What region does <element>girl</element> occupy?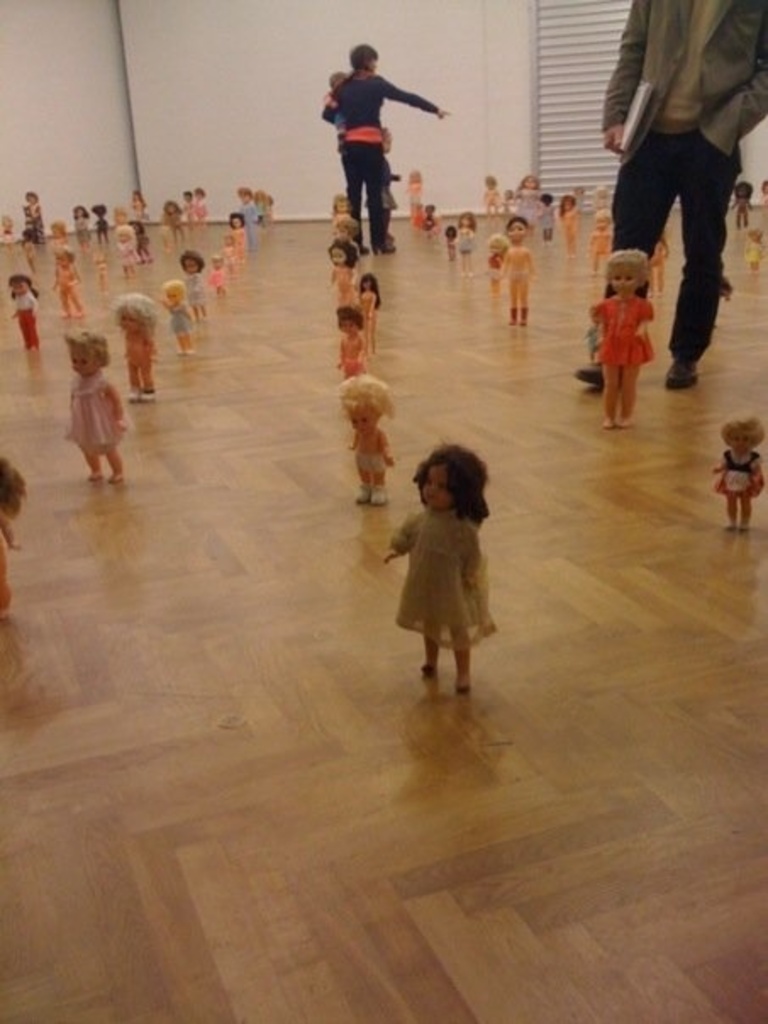
(left=556, top=193, right=580, bottom=259).
